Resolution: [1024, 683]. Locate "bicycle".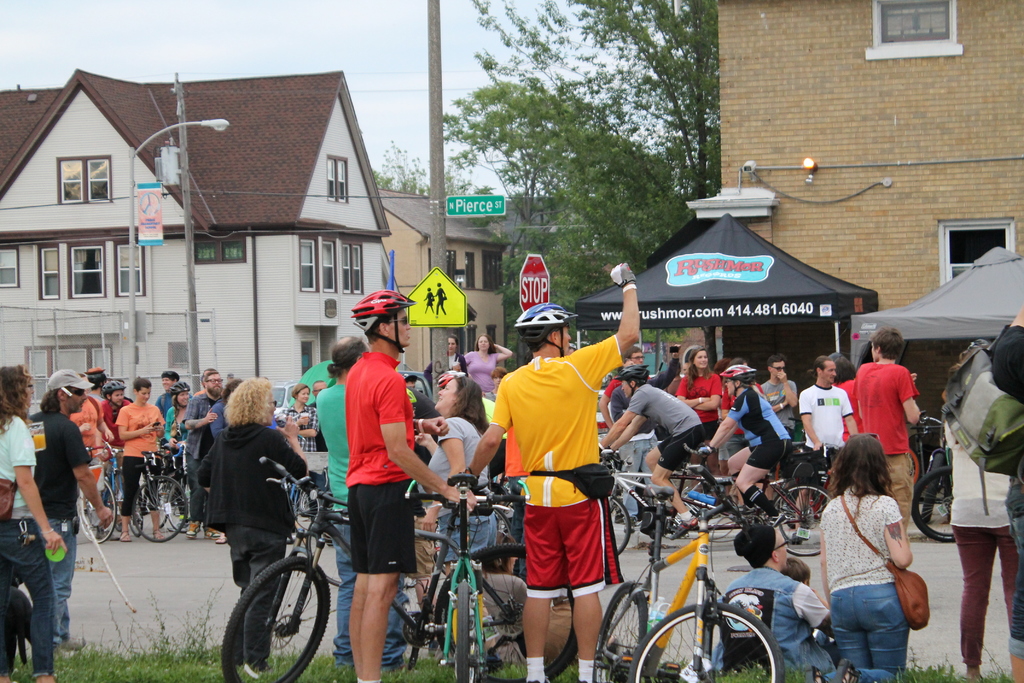
<region>419, 472, 525, 682</region>.
